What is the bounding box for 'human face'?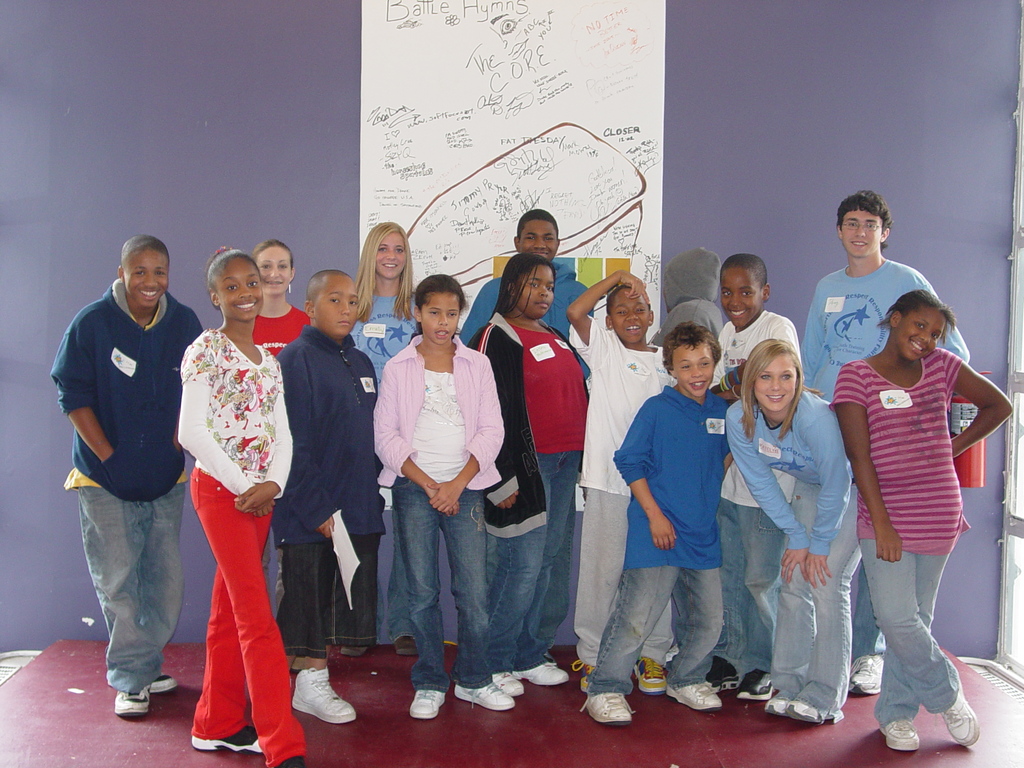
bbox=(719, 266, 757, 324).
